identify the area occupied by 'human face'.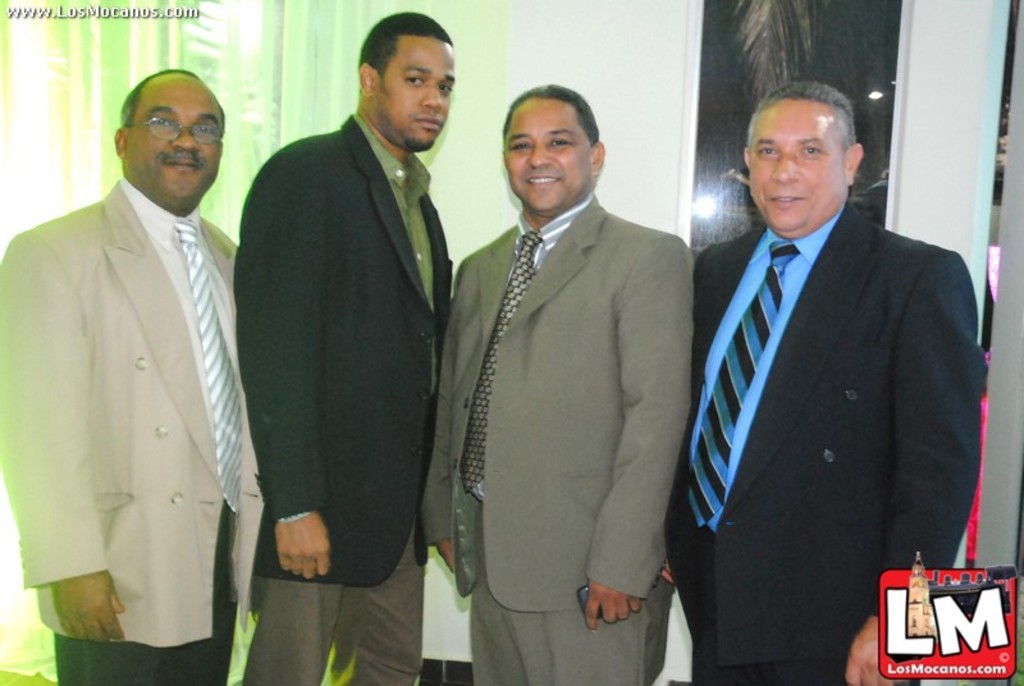
Area: (749,101,845,229).
